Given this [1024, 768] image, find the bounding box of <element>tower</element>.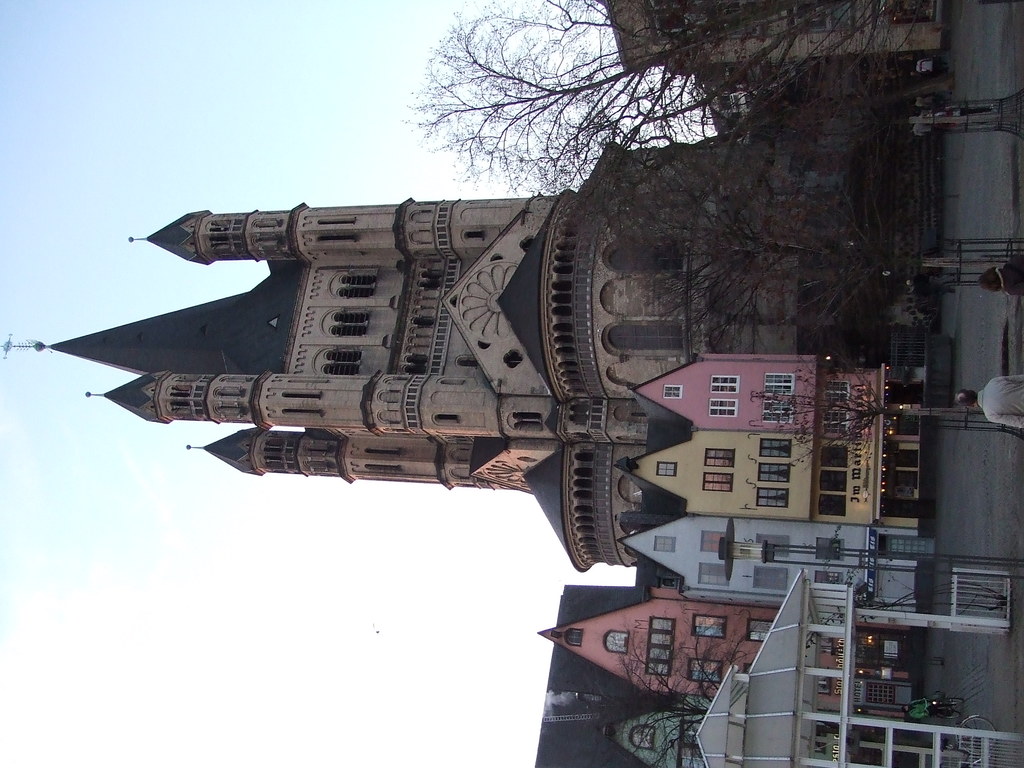
bbox=[636, 363, 879, 428].
